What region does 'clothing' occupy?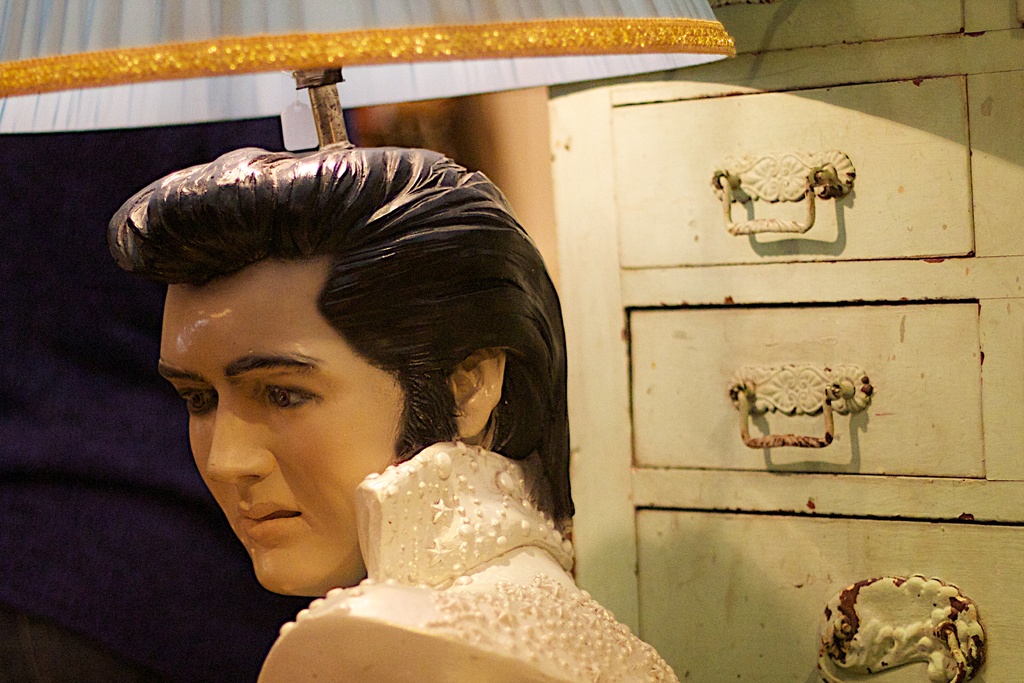
{"left": 268, "top": 458, "right": 681, "bottom": 682}.
